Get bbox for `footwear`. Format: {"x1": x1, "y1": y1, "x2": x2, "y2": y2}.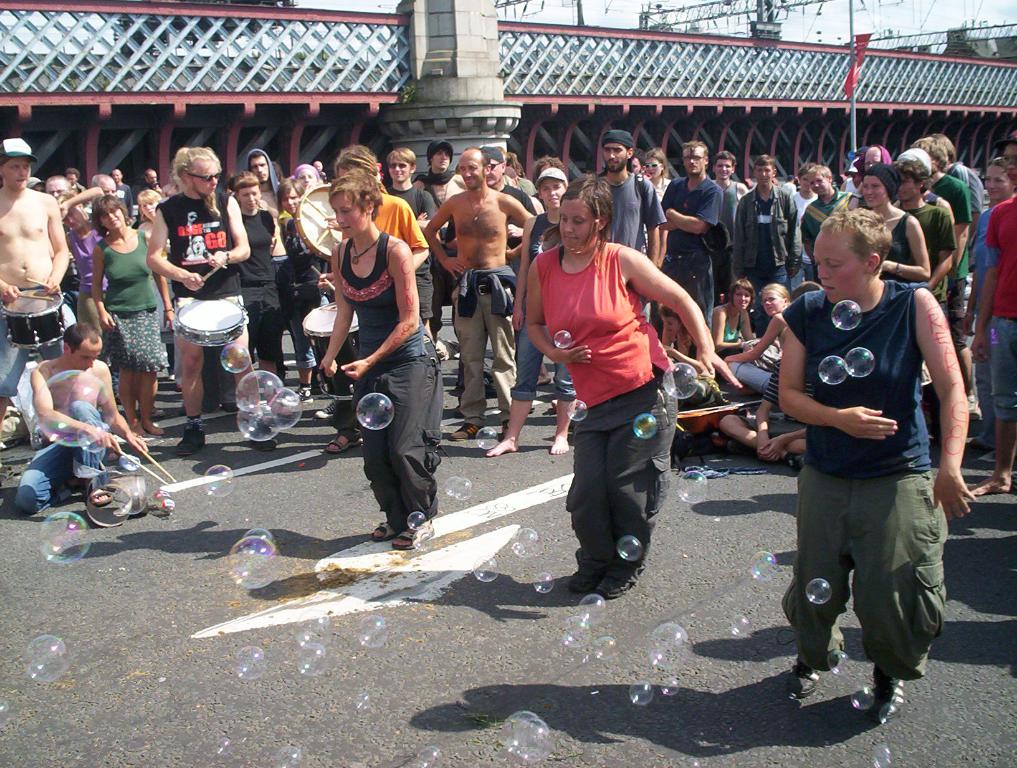
{"x1": 315, "y1": 398, "x2": 336, "y2": 422}.
